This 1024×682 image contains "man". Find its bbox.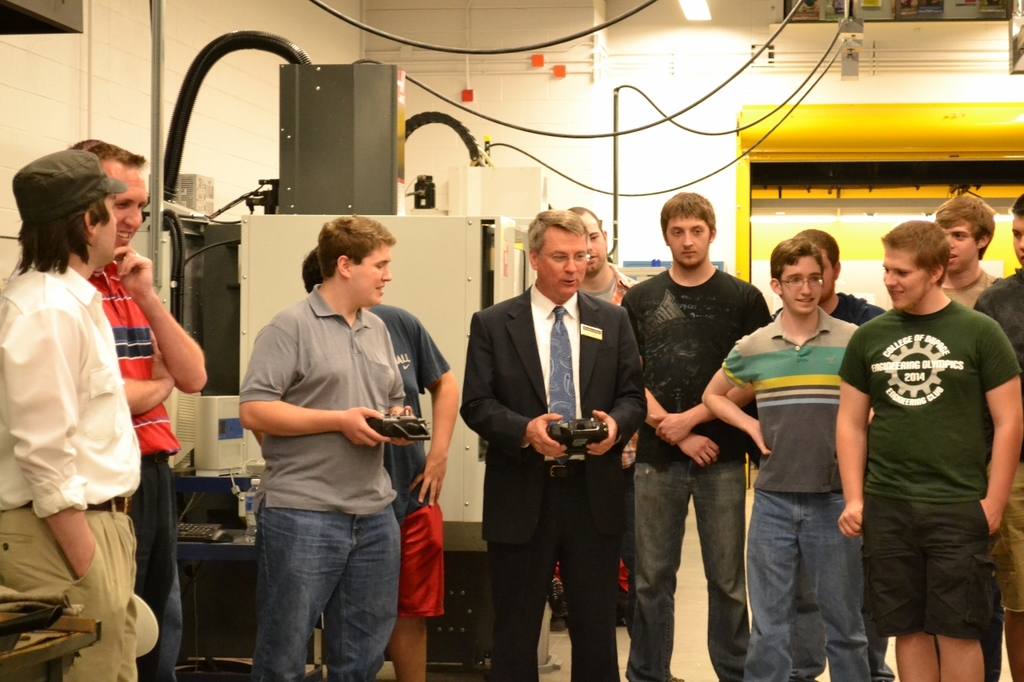
[67,137,214,681].
